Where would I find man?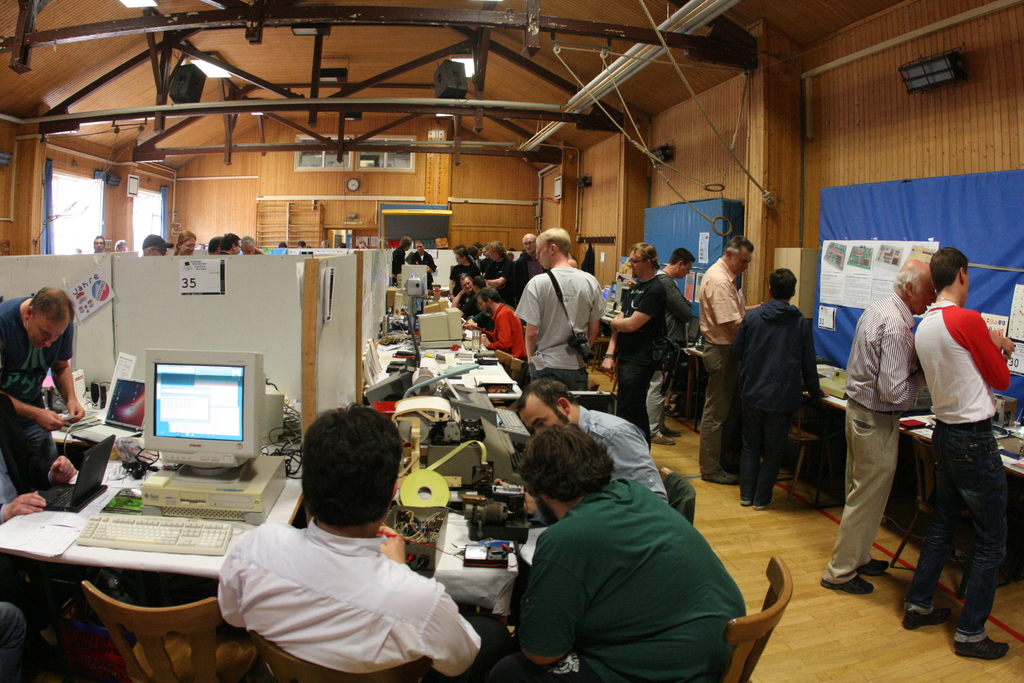
At box(139, 233, 172, 258).
